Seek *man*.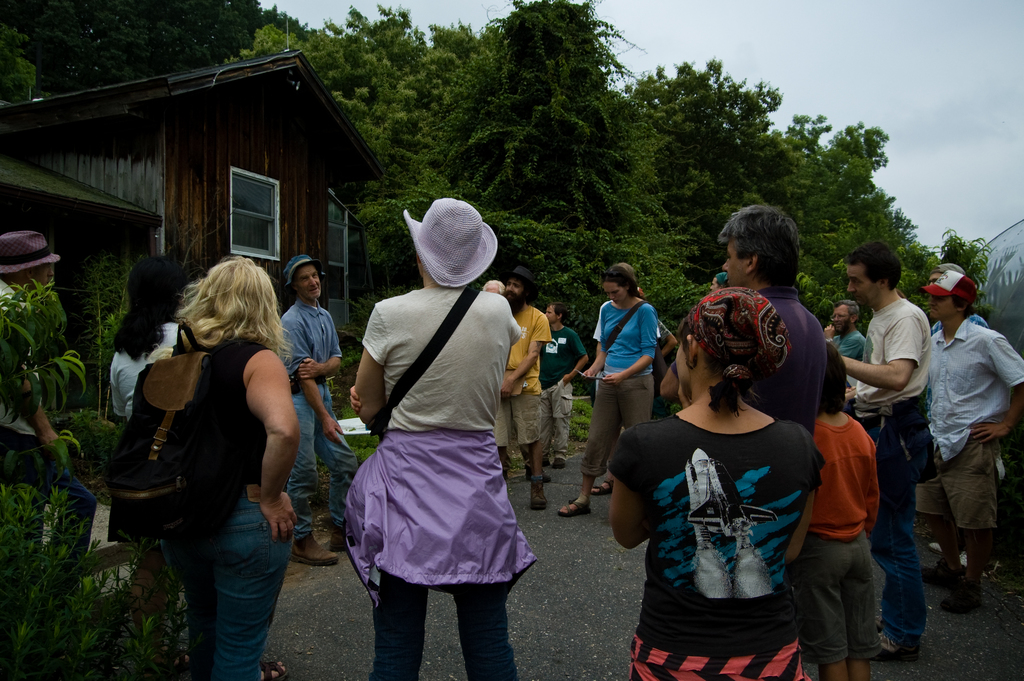
493/263/552/511.
